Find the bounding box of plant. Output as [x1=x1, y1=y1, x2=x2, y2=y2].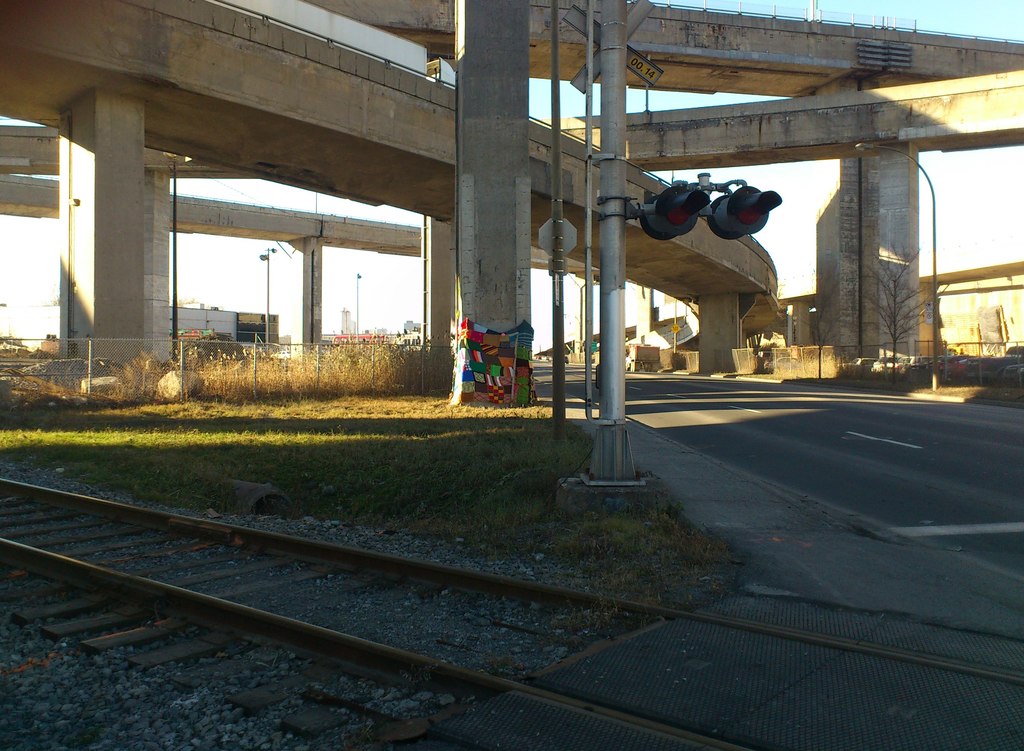
[x1=551, y1=481, x2=684, y2=601].
